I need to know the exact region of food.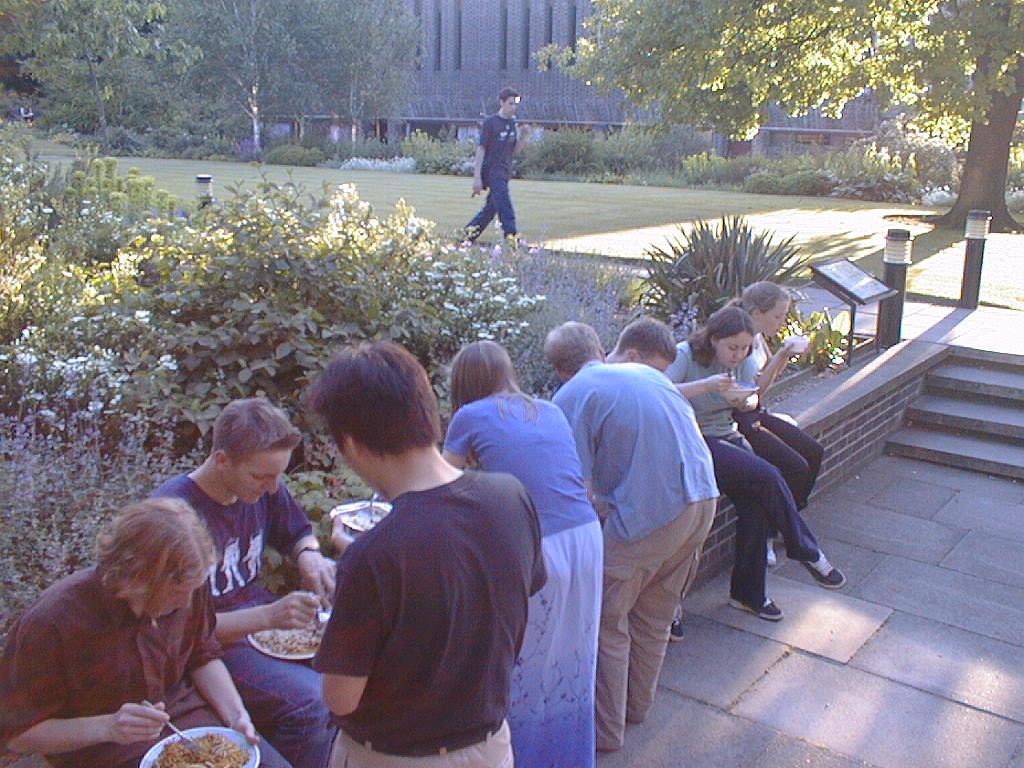
Region: detection(729, 380, 746, 391).
